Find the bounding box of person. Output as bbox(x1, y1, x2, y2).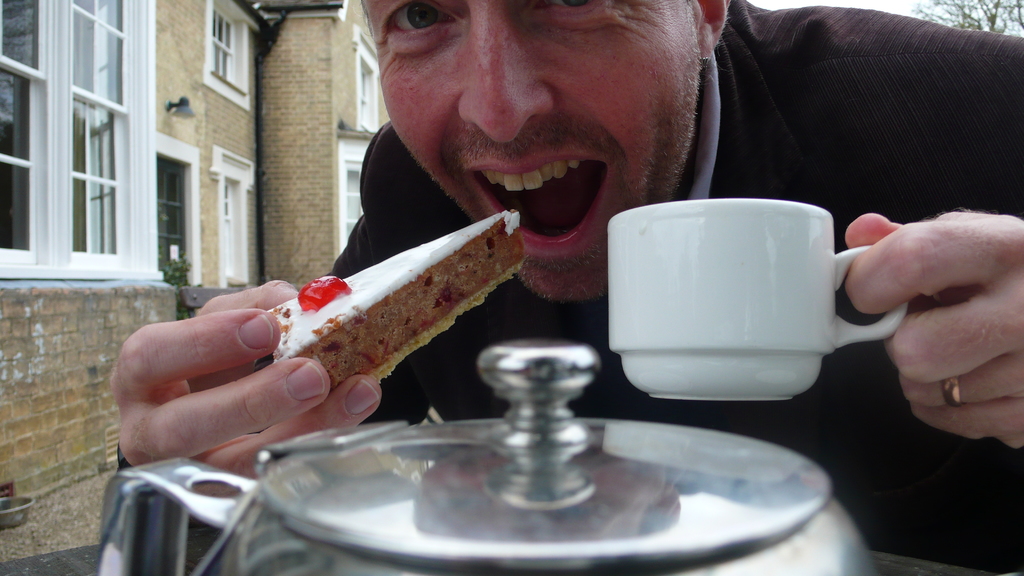
bbox(115, 0, 1023, 575).
